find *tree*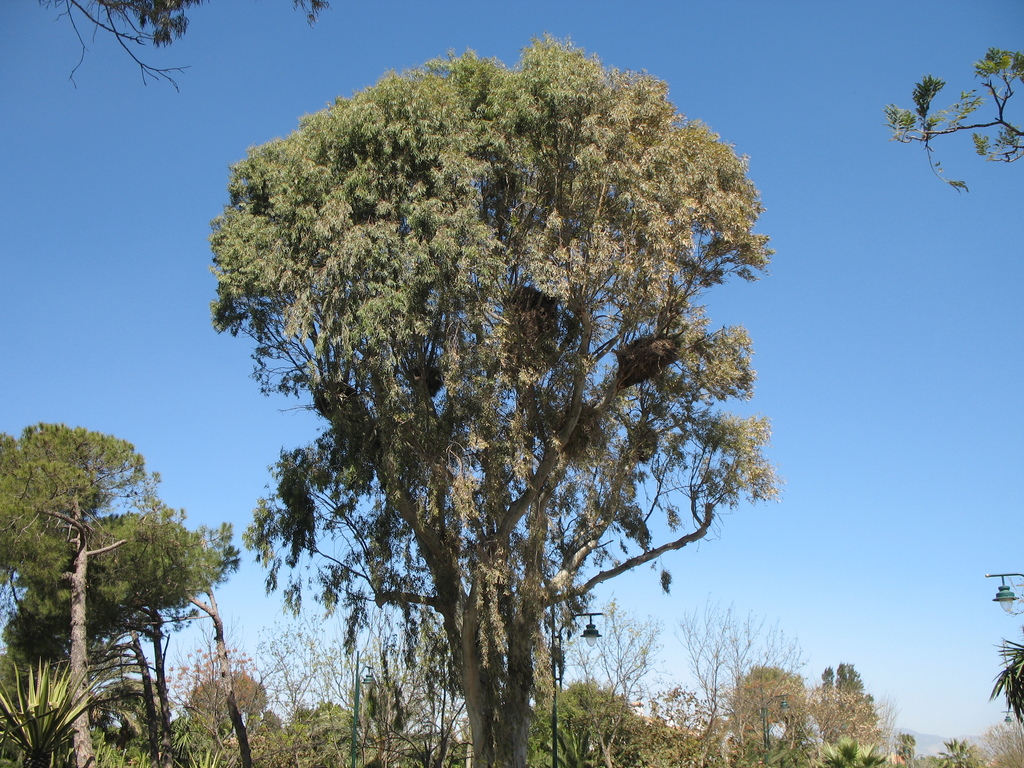
204/21/783/767
